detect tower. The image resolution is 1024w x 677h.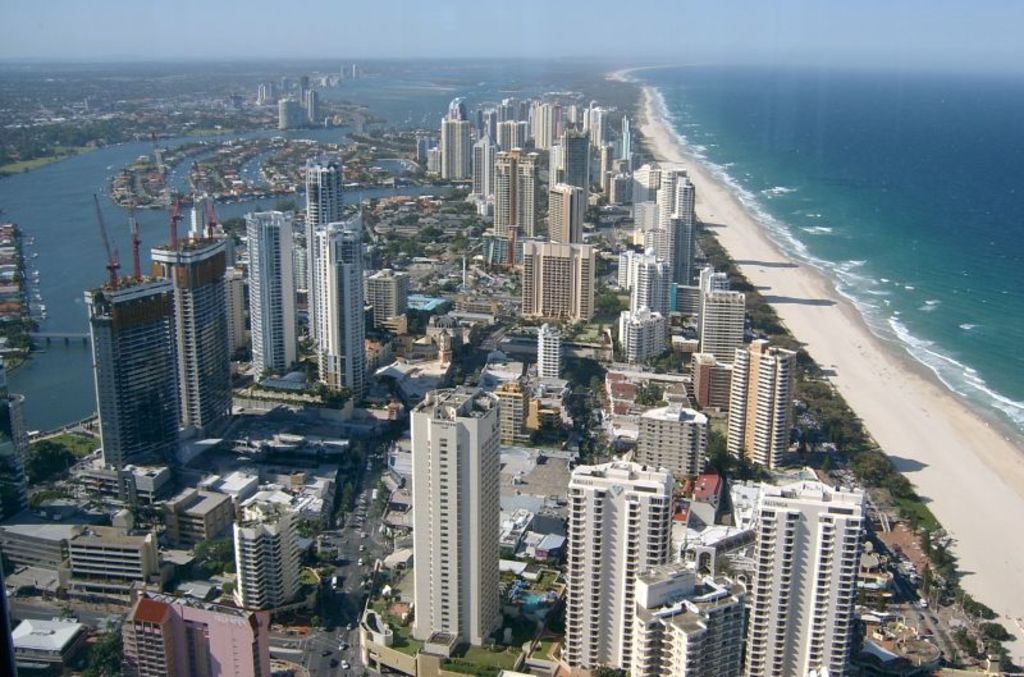
(left=530, top=101, right=567, bottom=157).
